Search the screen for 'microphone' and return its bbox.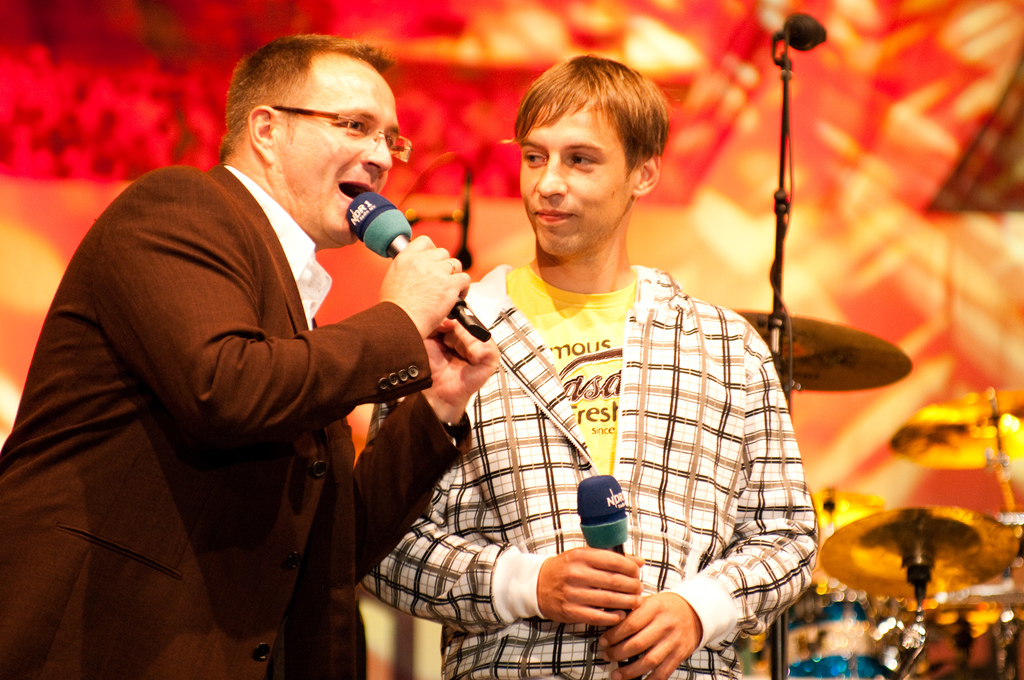
Found: x1=572, y1=472, x2=625, y2=640.
